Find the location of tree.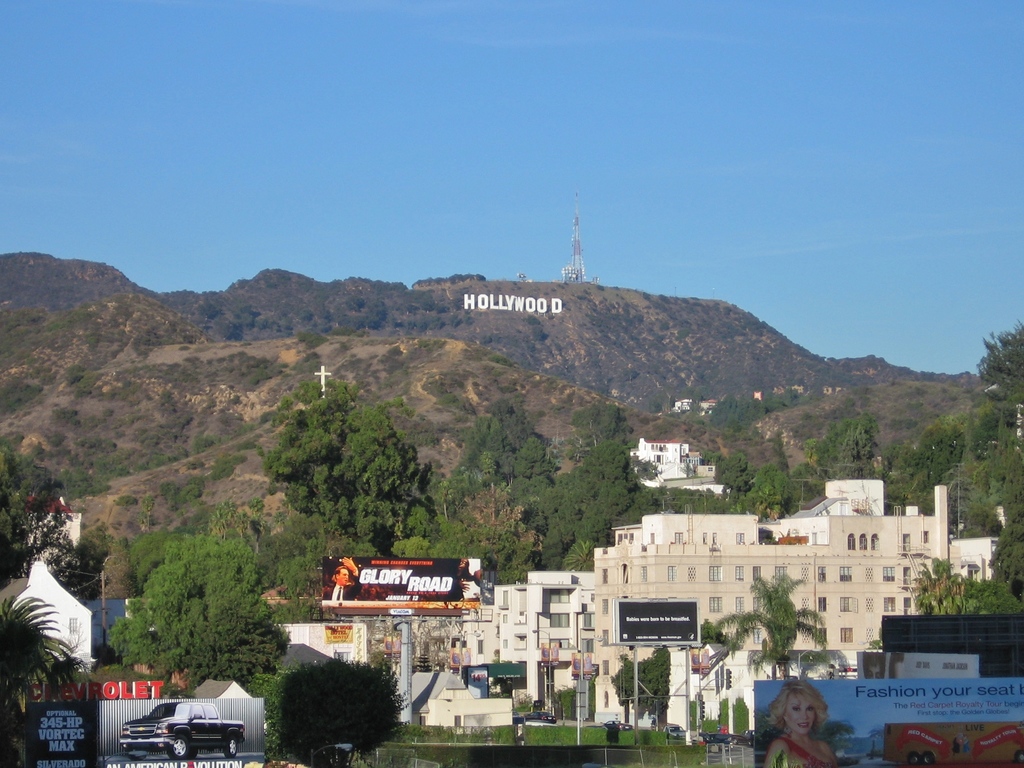
Location: <bbox>0, 583, 82, 762</bbox>.
